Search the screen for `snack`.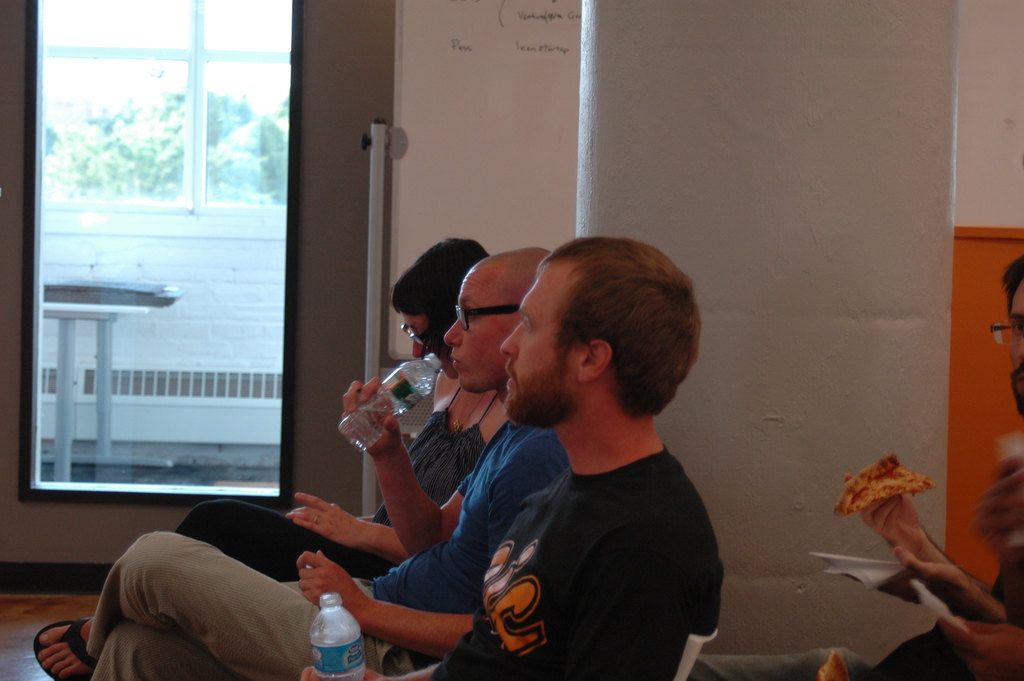
Found at (x1=836, y1=456, x2=930, y2=514).
